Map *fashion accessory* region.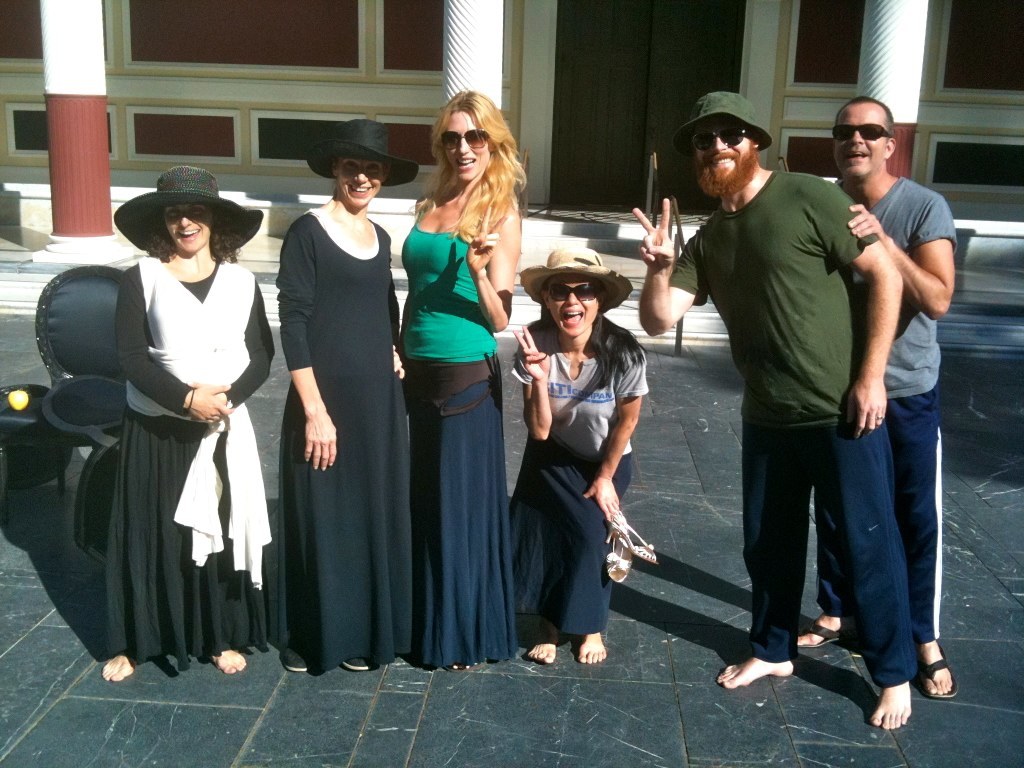
Mapped to locate(540, 284, 596, 302).
